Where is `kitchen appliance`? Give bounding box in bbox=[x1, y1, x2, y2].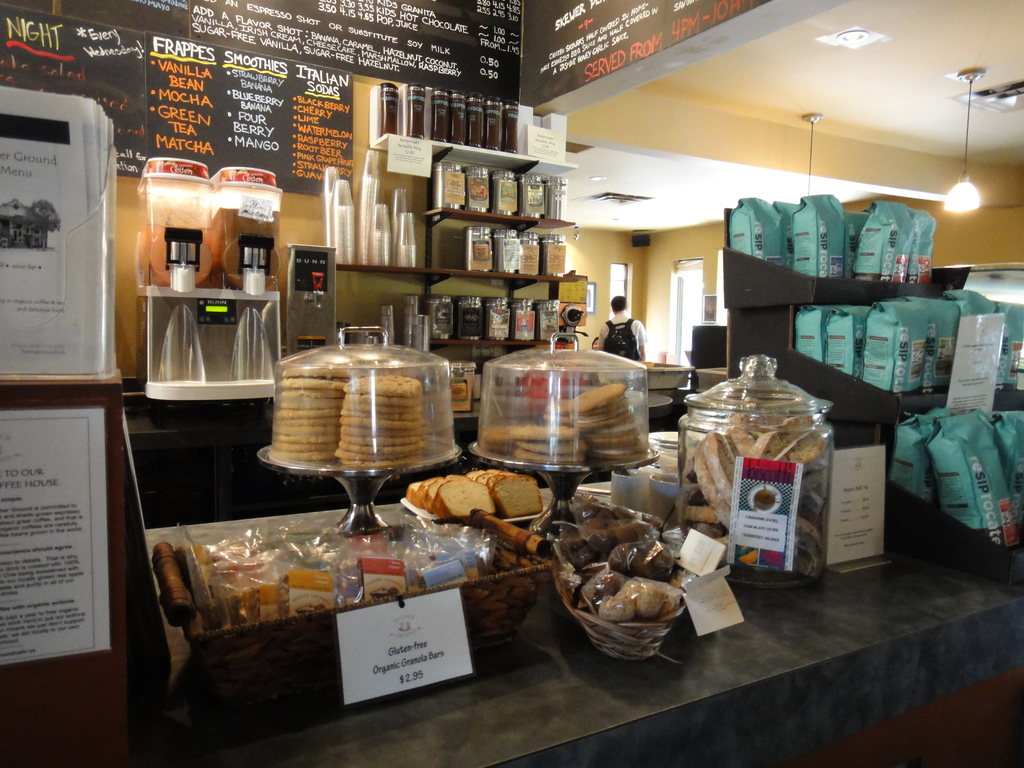
bbox=[258, 345, 461, 537].
